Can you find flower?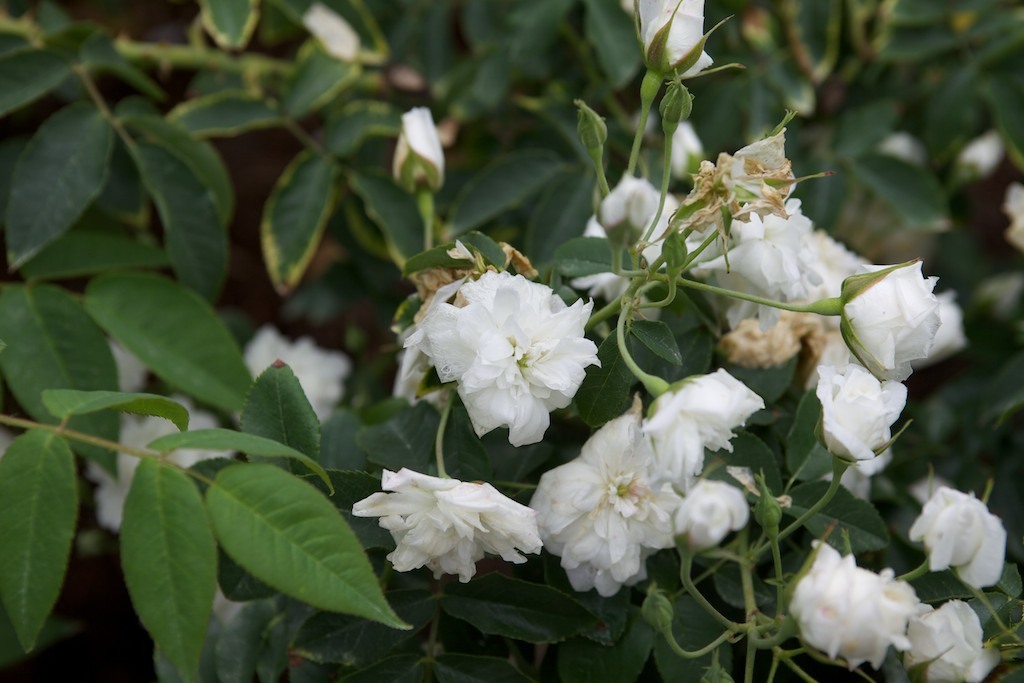
Yes, bounding box: 652,378,762,482.
